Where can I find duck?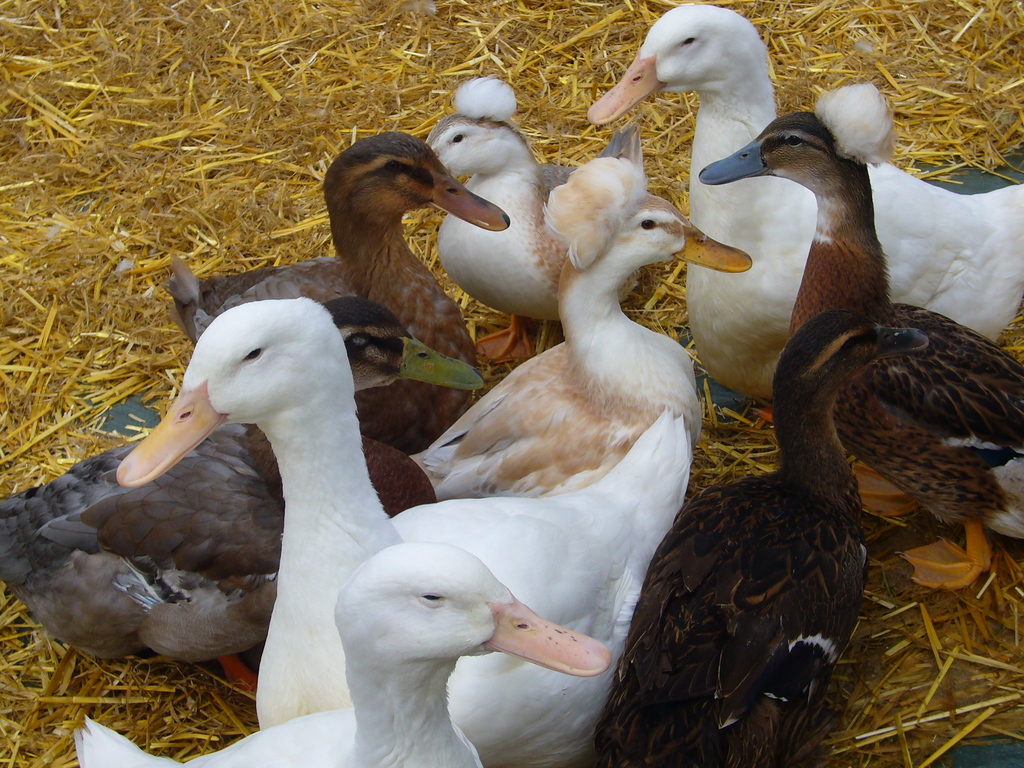
You can find it at box(425, 188, 751, 497).
